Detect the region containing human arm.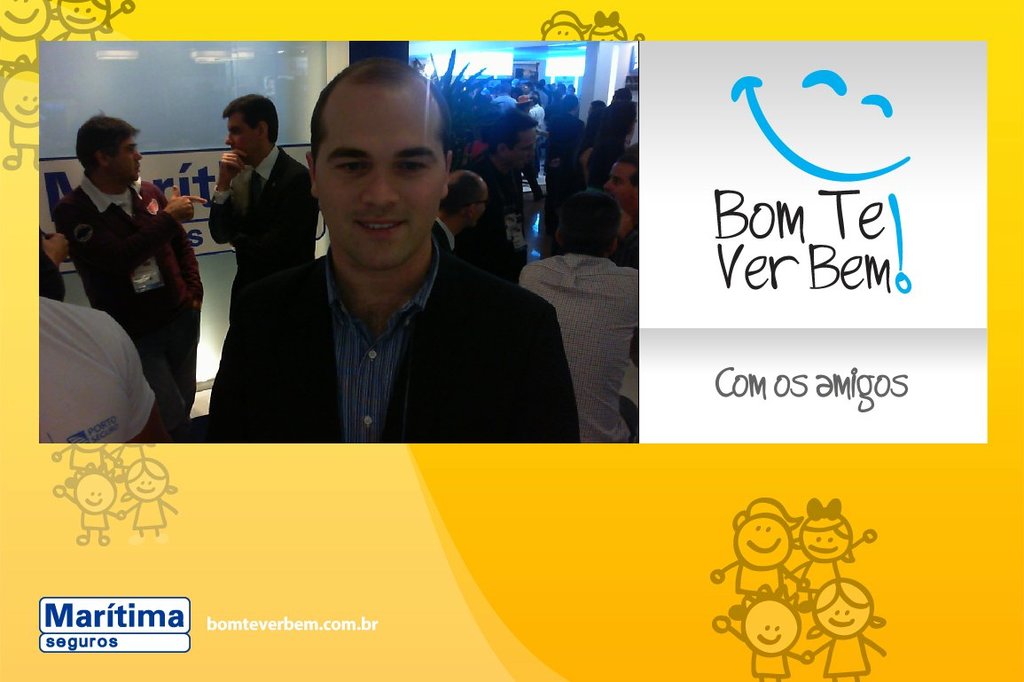
(x1=637, y1=264, x2=640, y2=372).
